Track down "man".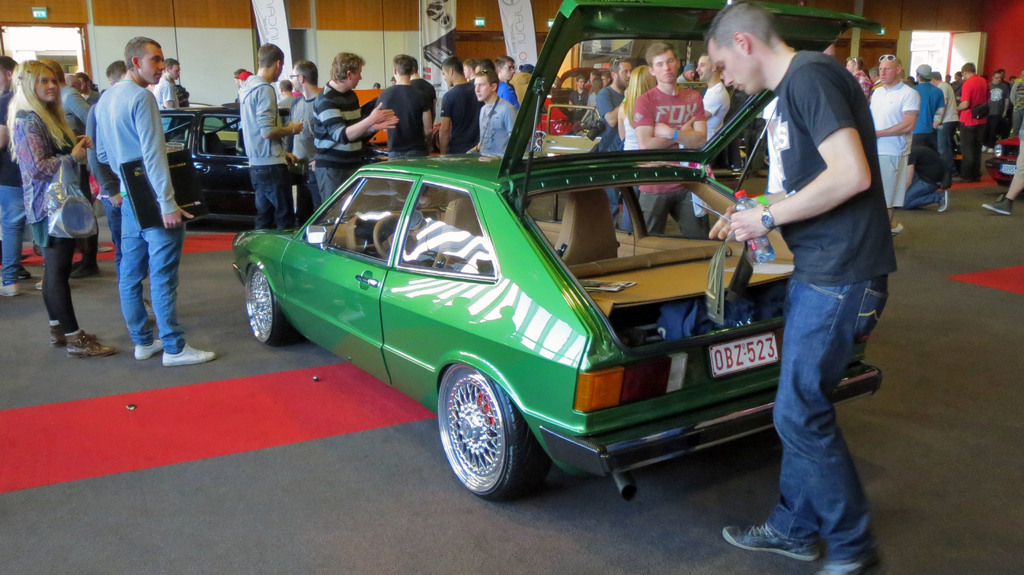
Tracked to pyautogui.locateOnScreen(0, 57, 24, 298).
